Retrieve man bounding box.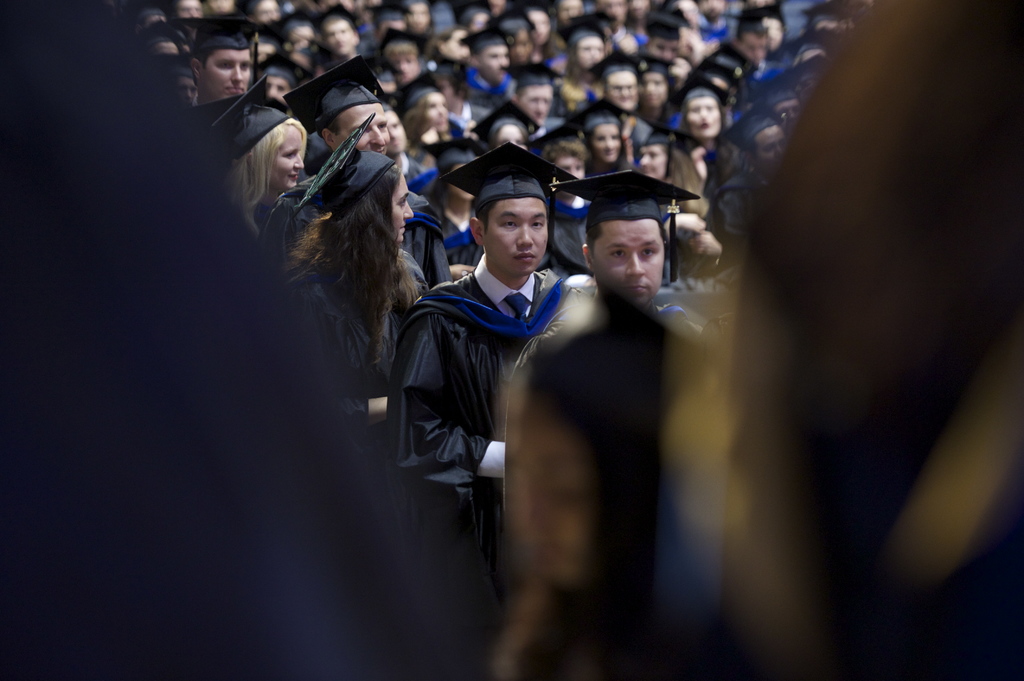
Bounding box: [767, 86, 801, 138].
